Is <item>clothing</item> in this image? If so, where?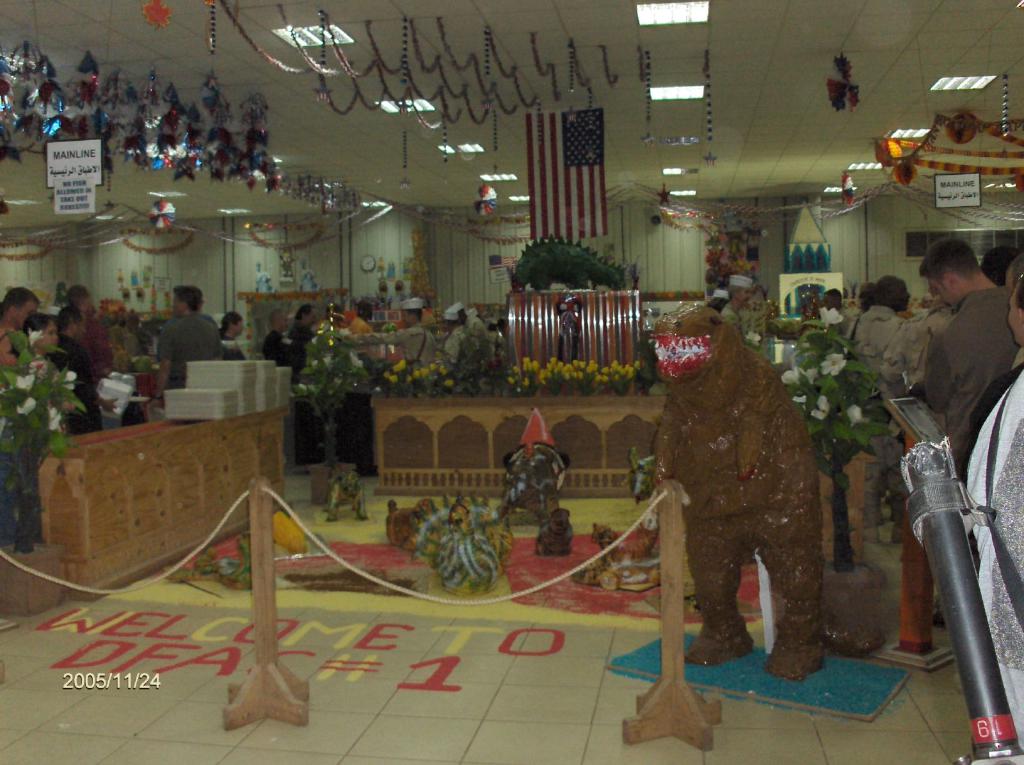
Yes, at (left=346, top=326, right=436, bottom=369).
